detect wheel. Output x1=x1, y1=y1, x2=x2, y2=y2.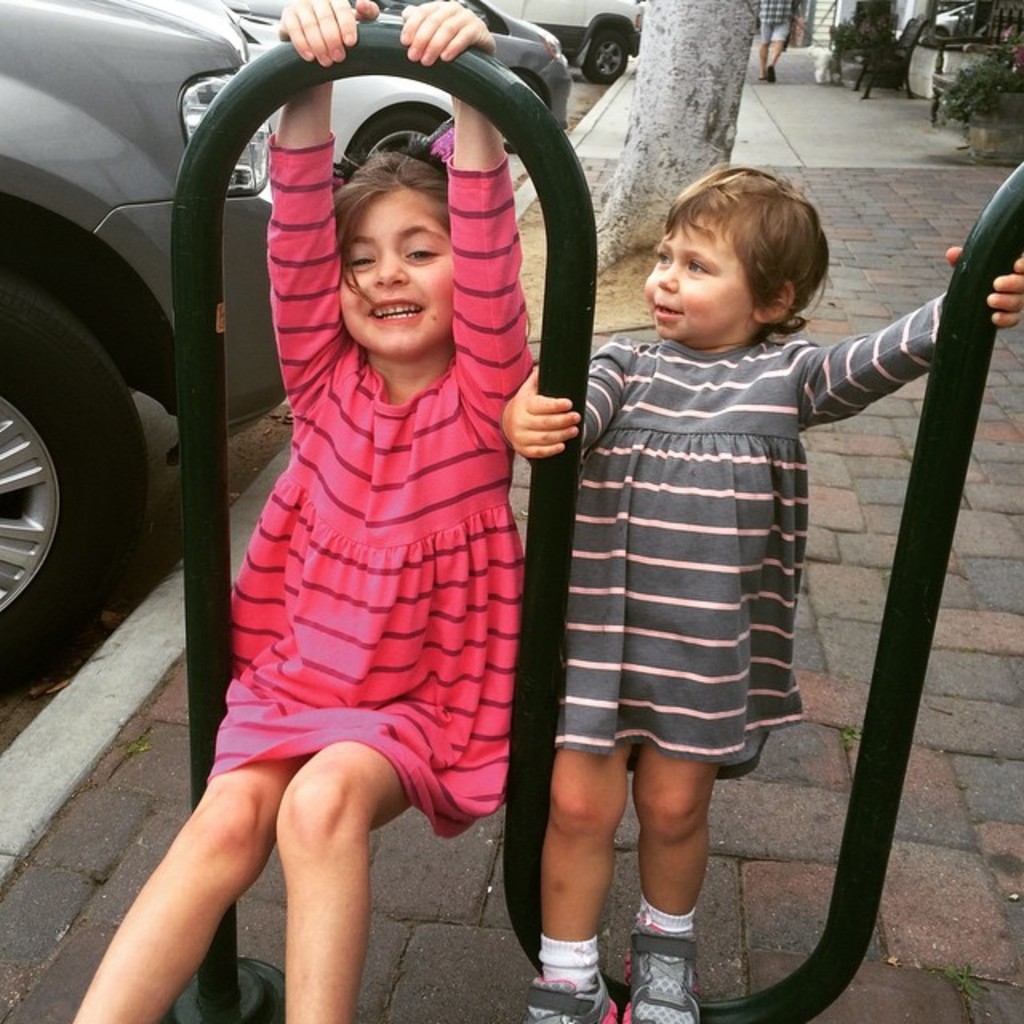
x1=584, y1=30, x2=632, y2=80.
